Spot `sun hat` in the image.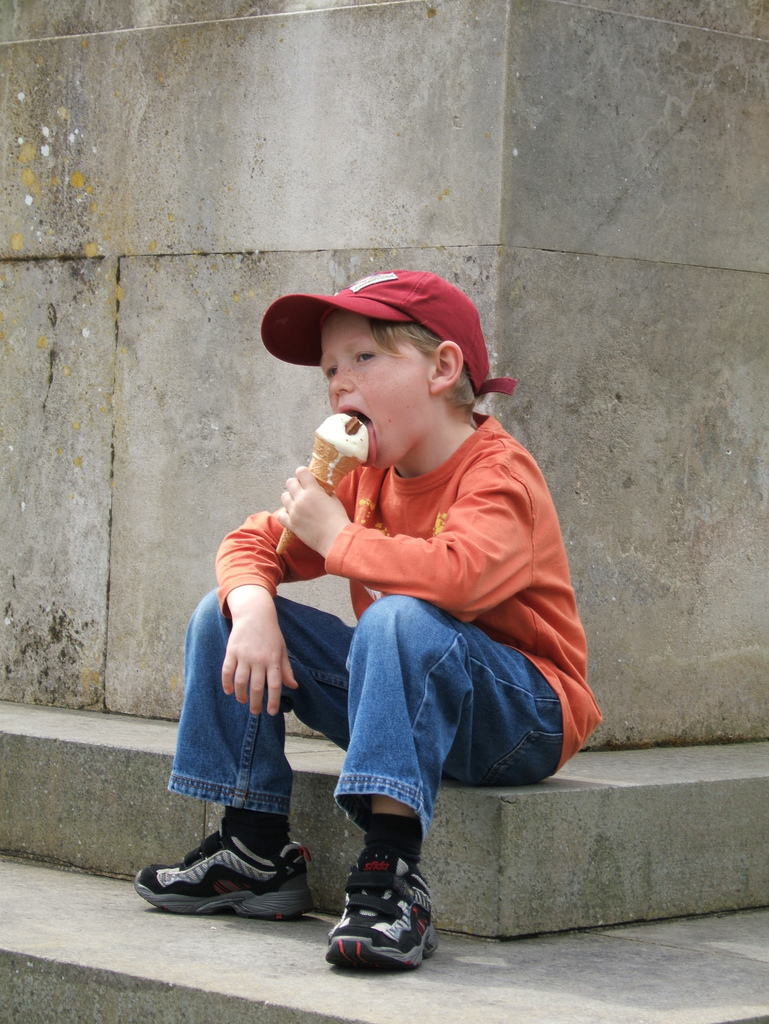
`sun hat` found at bbox(254, 265, 514, 401).
